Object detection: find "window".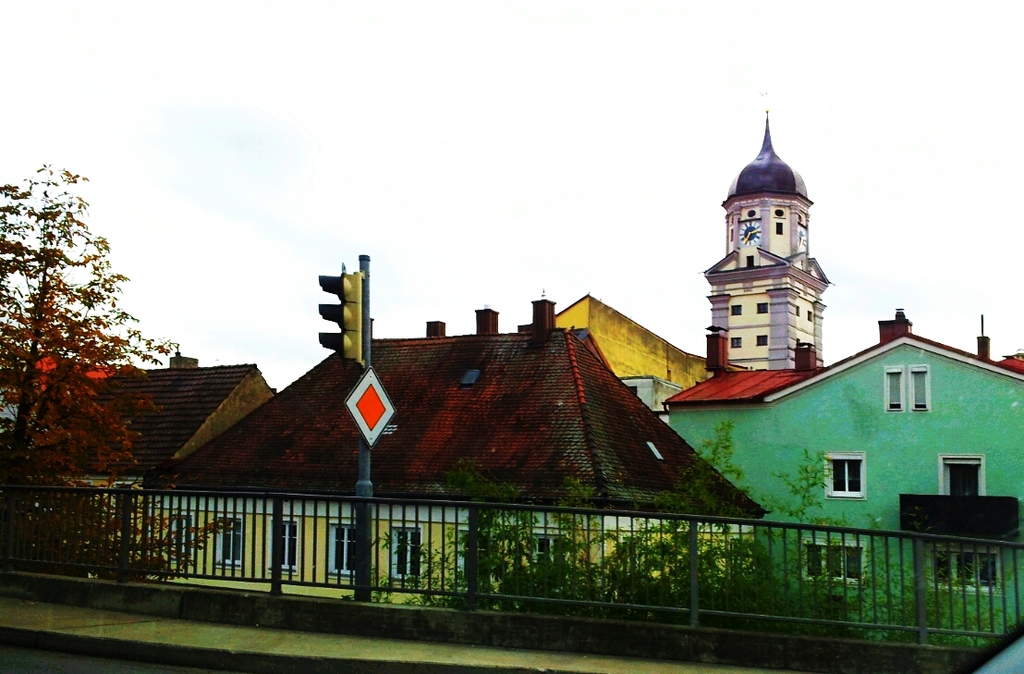
select_region(390, 528, 420, 582).
